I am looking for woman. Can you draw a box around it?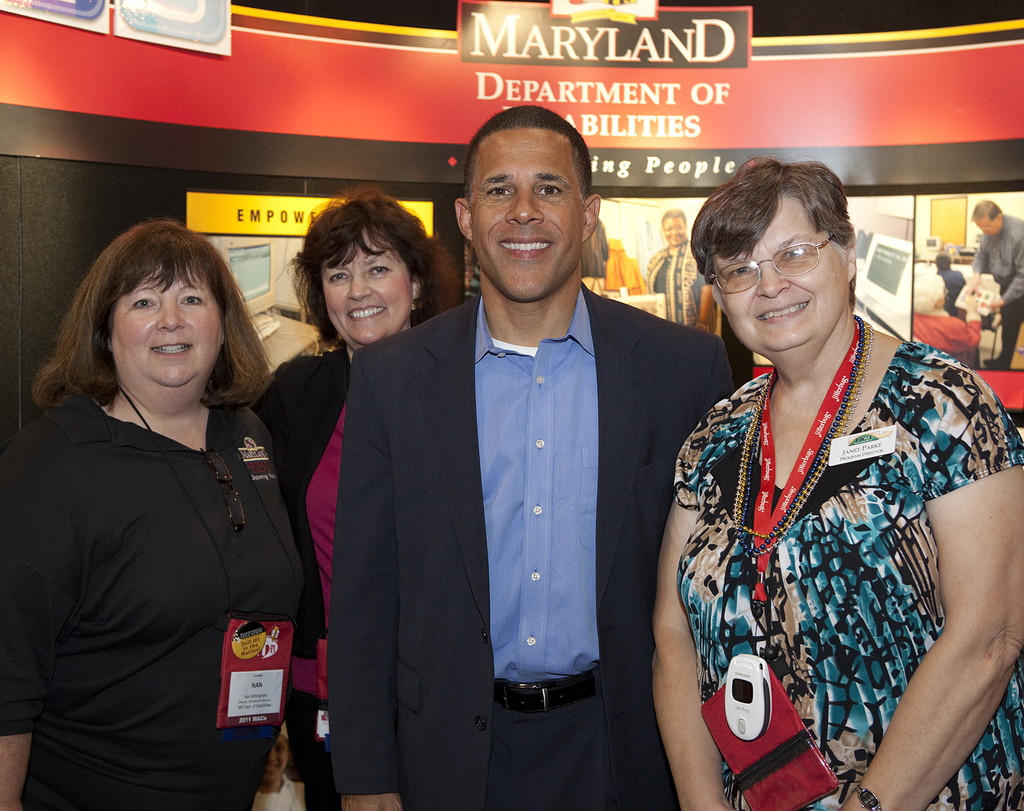
Sure, the bounding box is (x1=650, y1=147, x2=991, y2=809).
